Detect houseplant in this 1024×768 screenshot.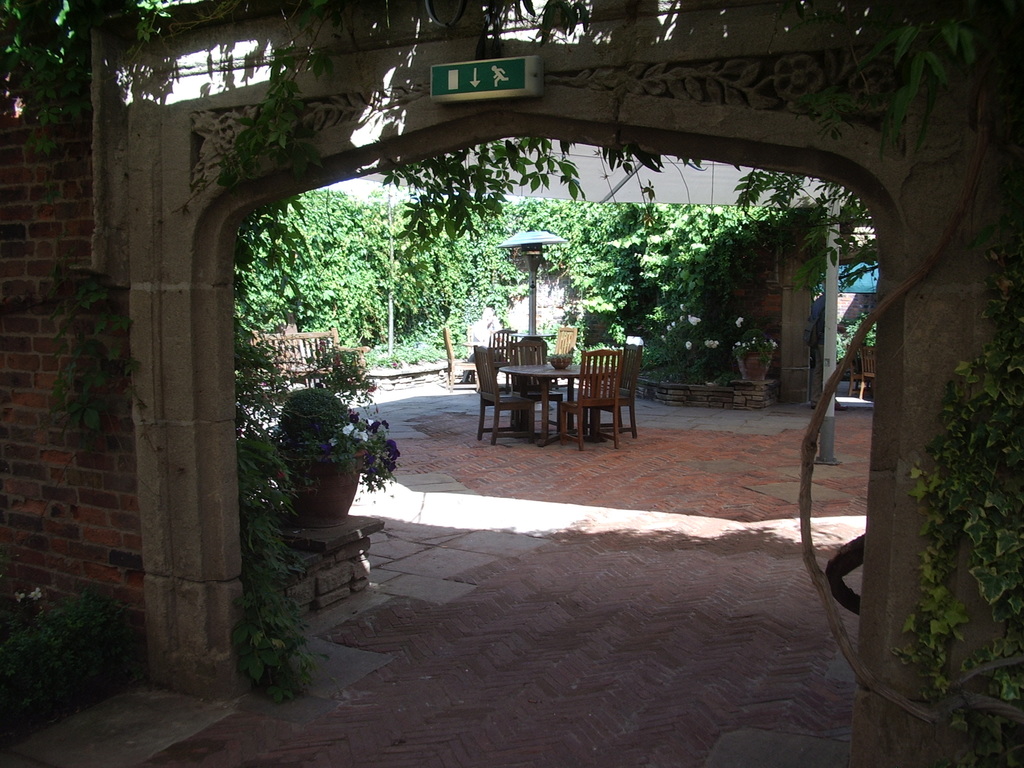
Detection: 275 349 396 509.
